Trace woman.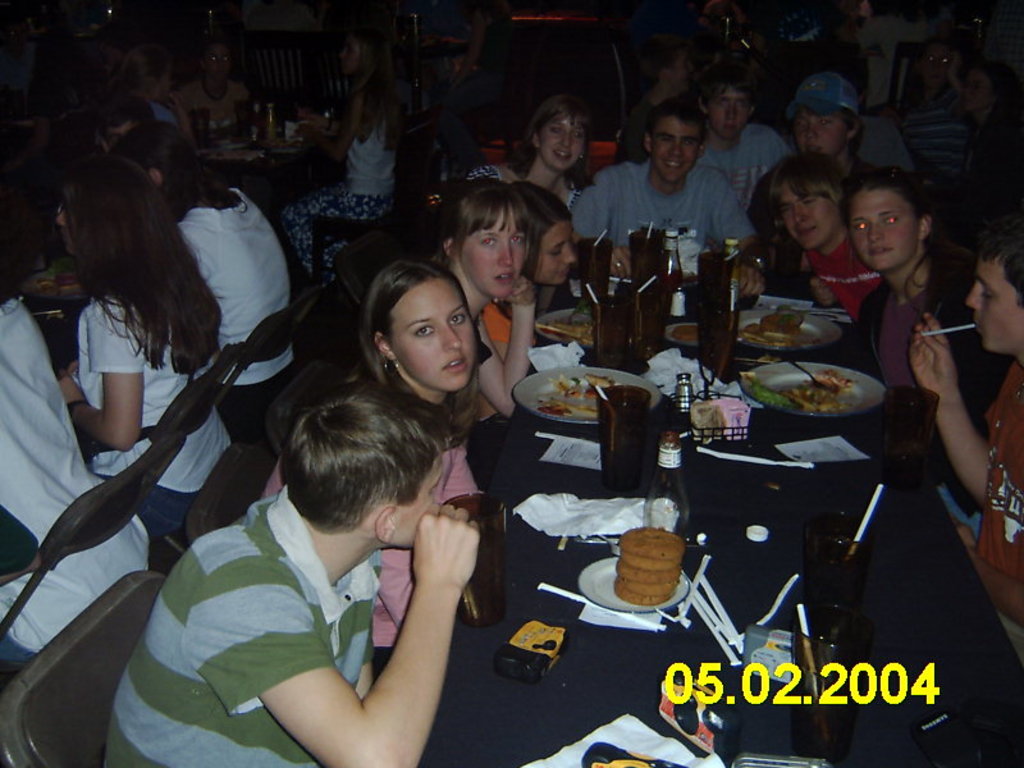
Traced to (69,154,228,535).
